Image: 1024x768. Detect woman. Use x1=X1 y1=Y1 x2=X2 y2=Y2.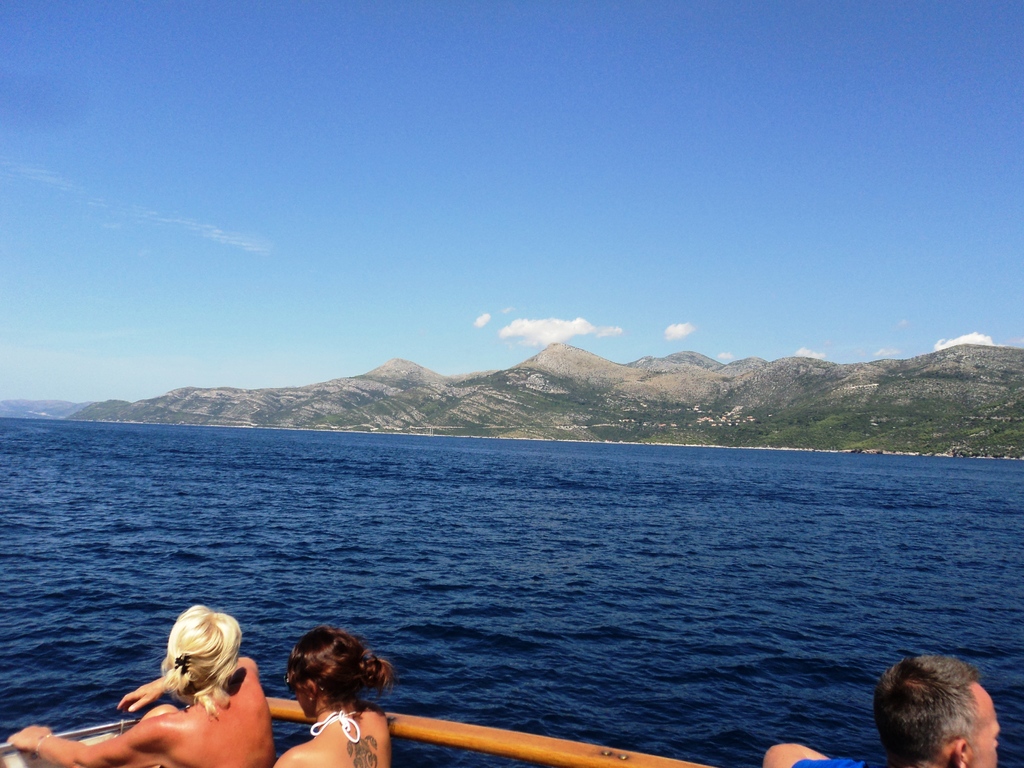
x1=253 y1=639 x2=395 y2=758.
